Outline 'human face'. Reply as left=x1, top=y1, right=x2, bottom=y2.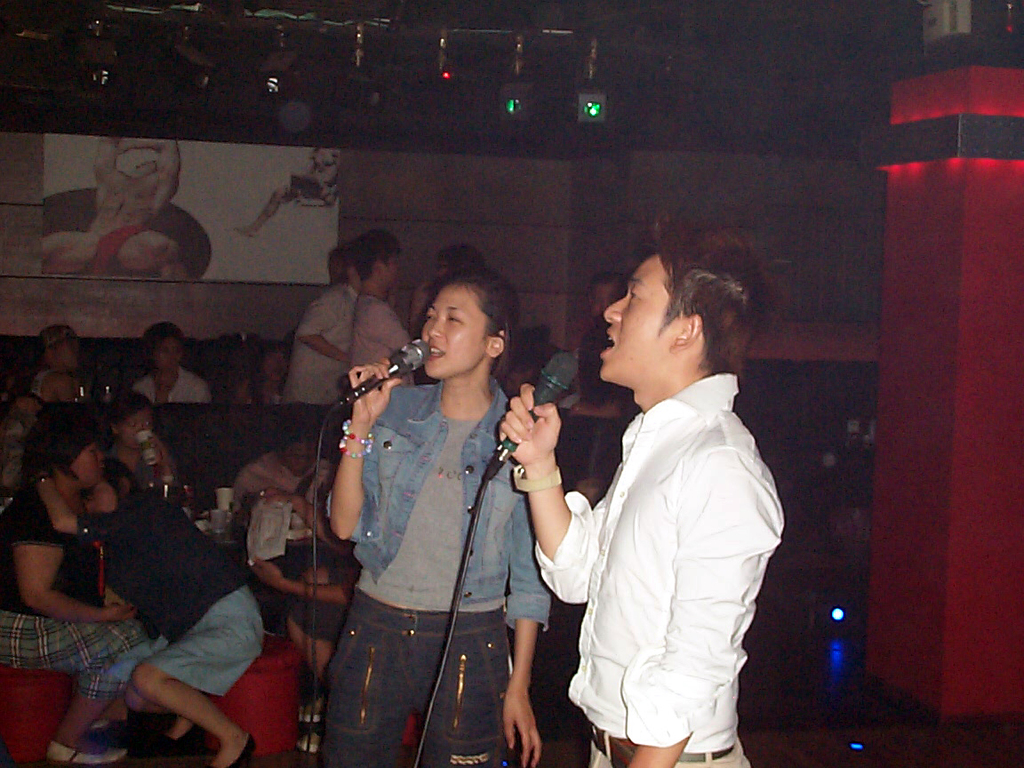
left=425, top=280, right=489, bottom=377.
